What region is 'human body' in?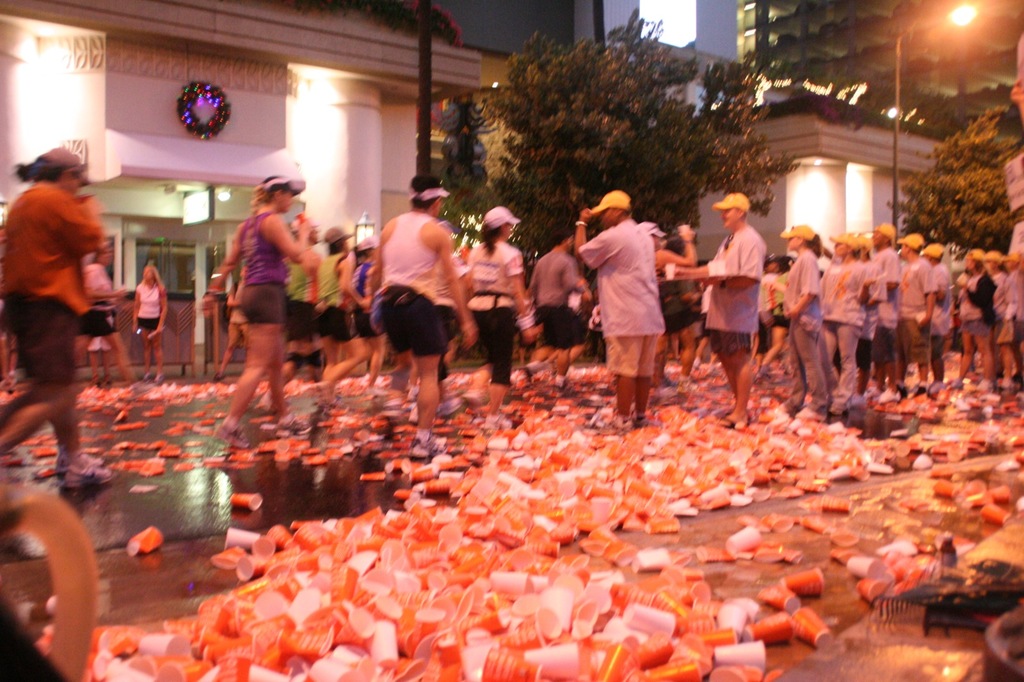
BBox(780, 225, 827, 418).
